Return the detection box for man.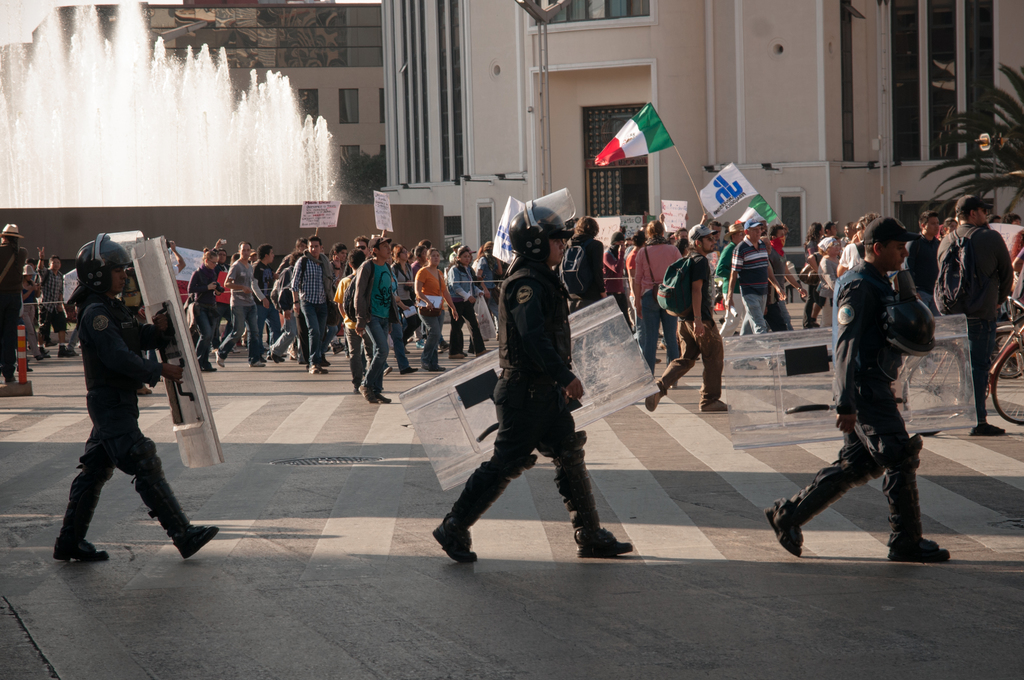
<region>139, 245, 189, 383</region>.
